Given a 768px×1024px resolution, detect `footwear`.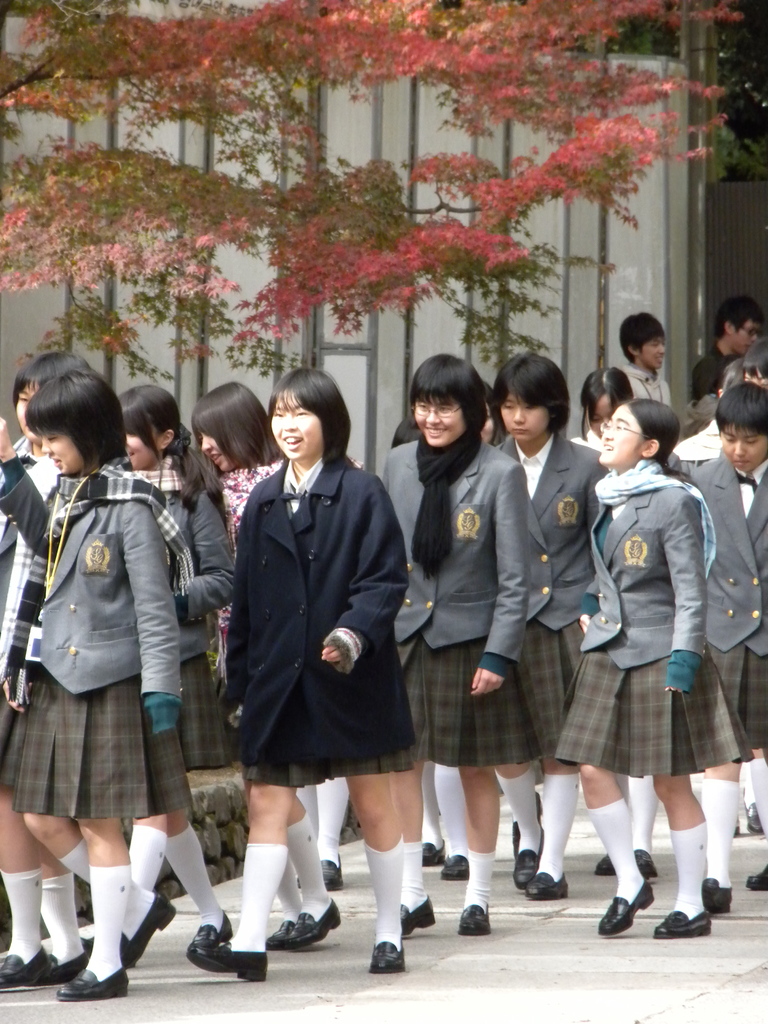
bbox=(510, 788, 545, 856).
